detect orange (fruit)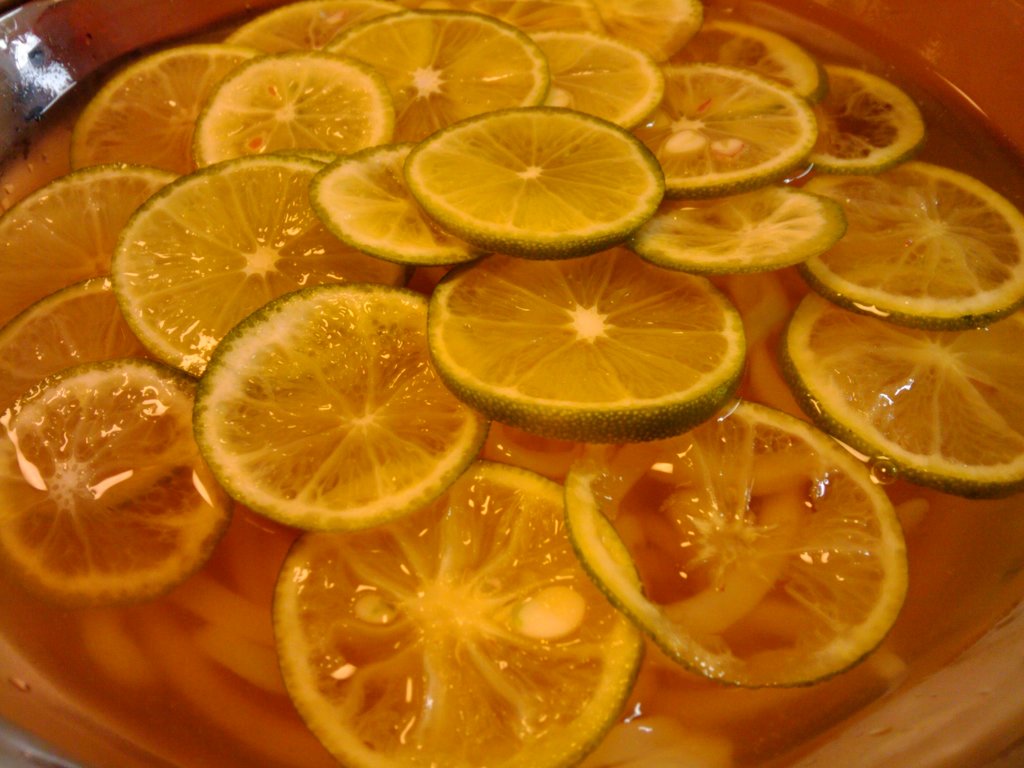
BBox(230, 8, 392, 56)
